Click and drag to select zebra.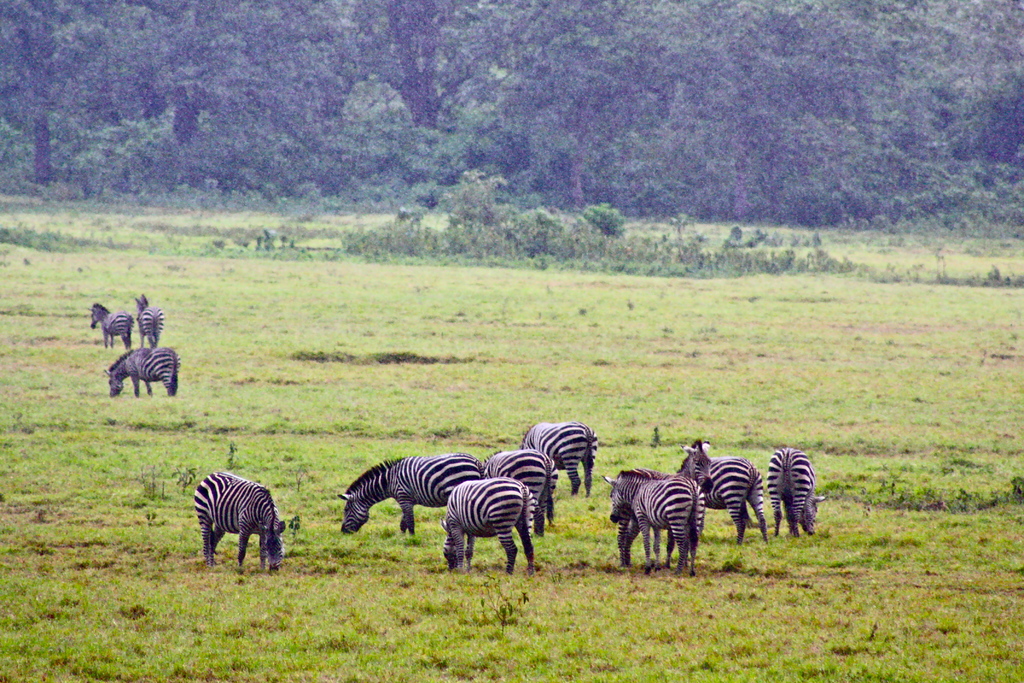
Selection: (601, 441, 829, 579).
